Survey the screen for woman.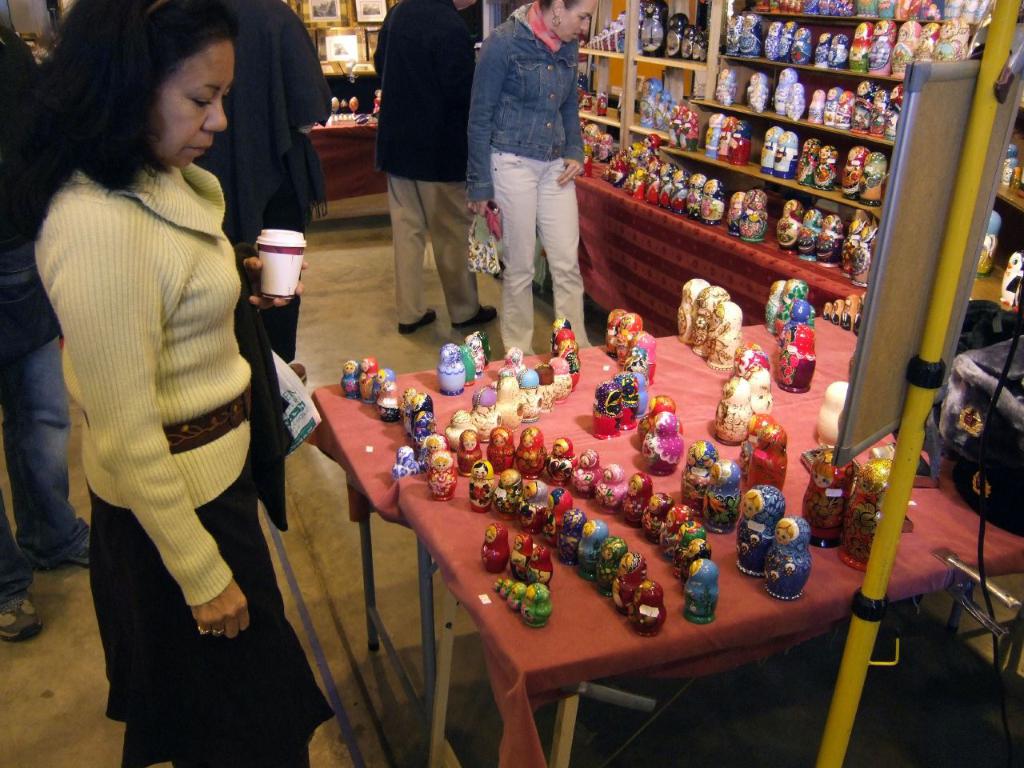
Survey found: <bbox>0, 0, 306, 767</bbox>.
